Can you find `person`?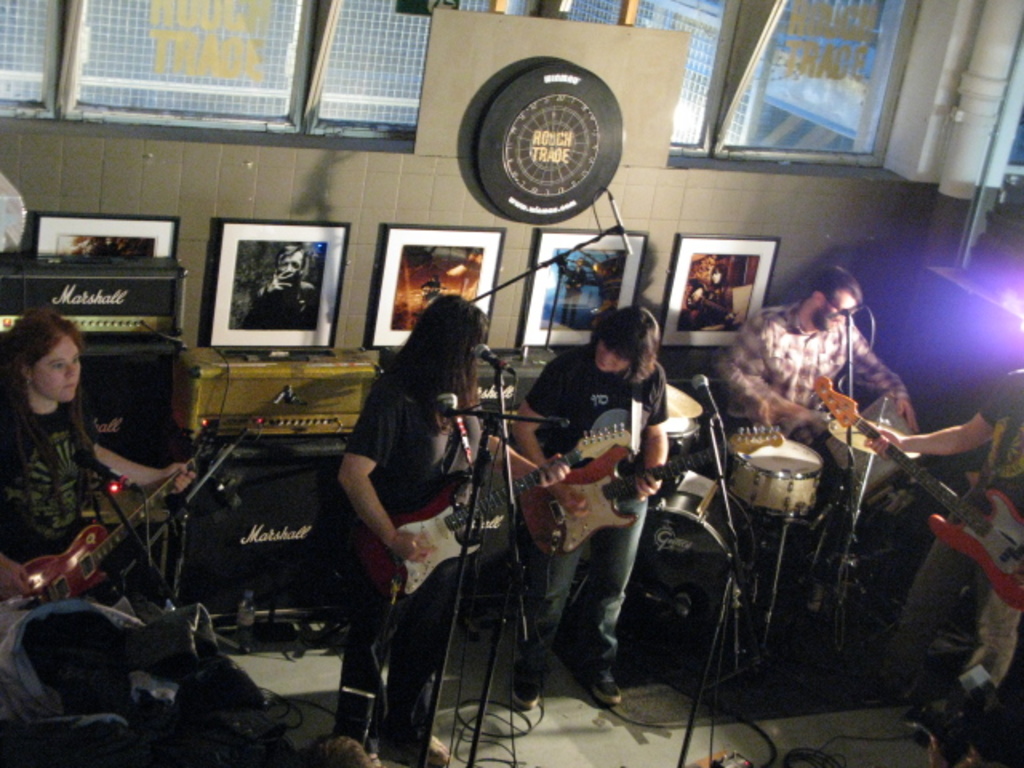
Yes, bounding box: 344 294 496 749.
